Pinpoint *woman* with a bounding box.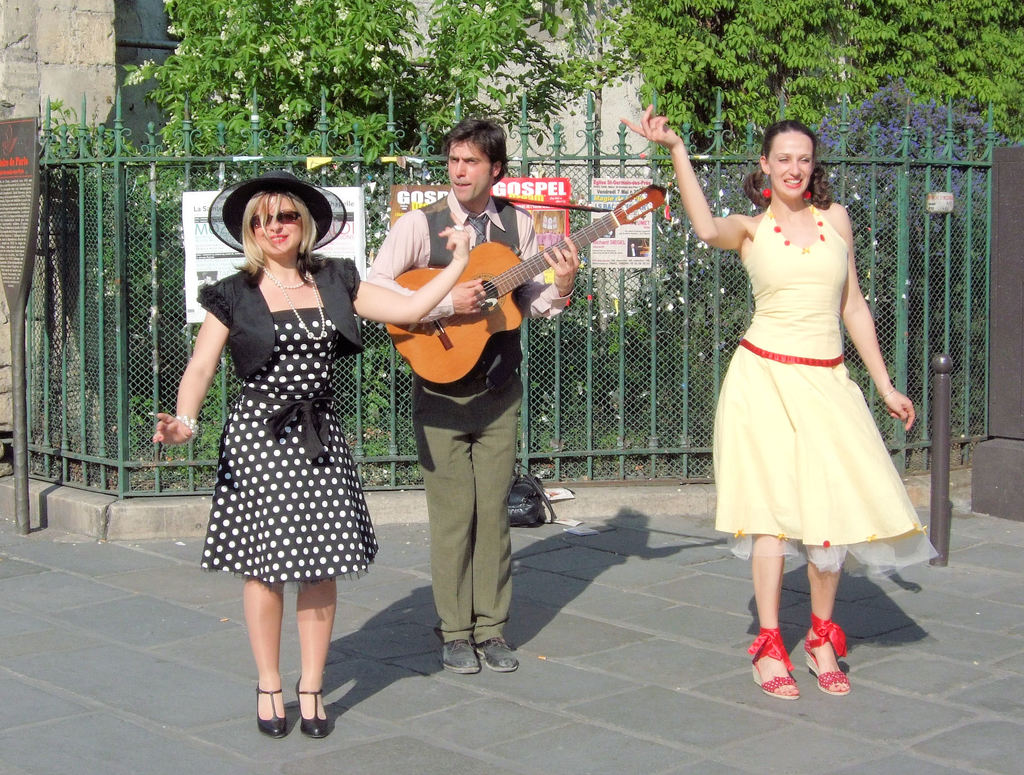
locate(617, 112, 927, 714).
